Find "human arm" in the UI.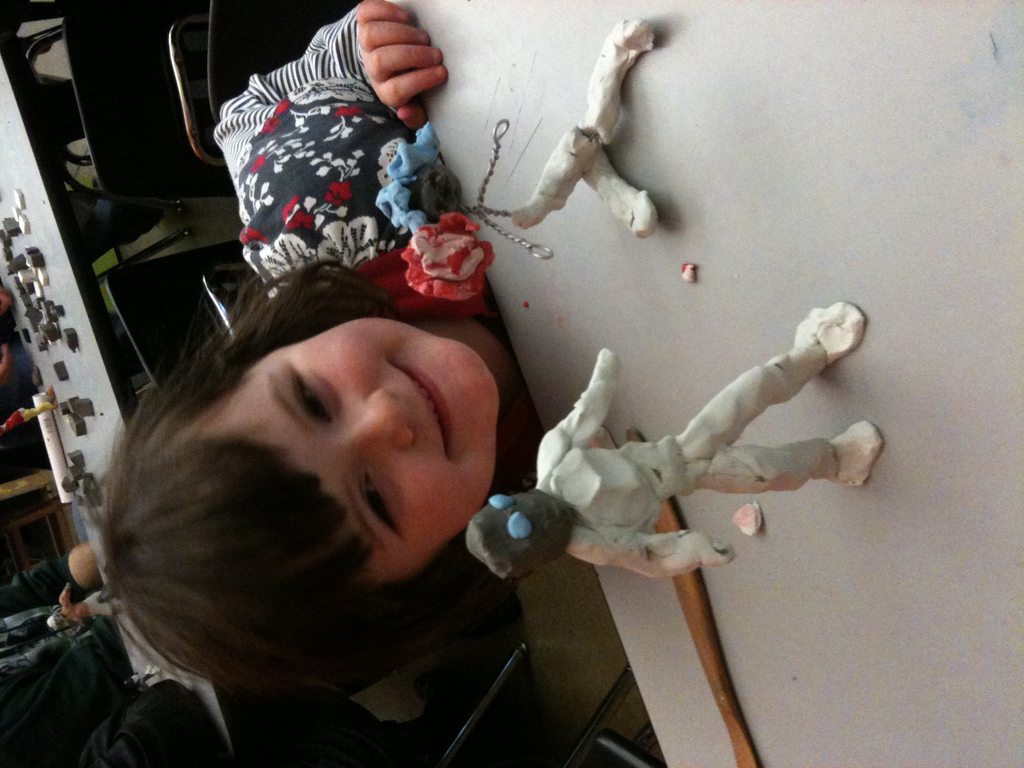
UI element at {"x1": 268, "y1": 5, "x2": 481, "y2": 141}.
